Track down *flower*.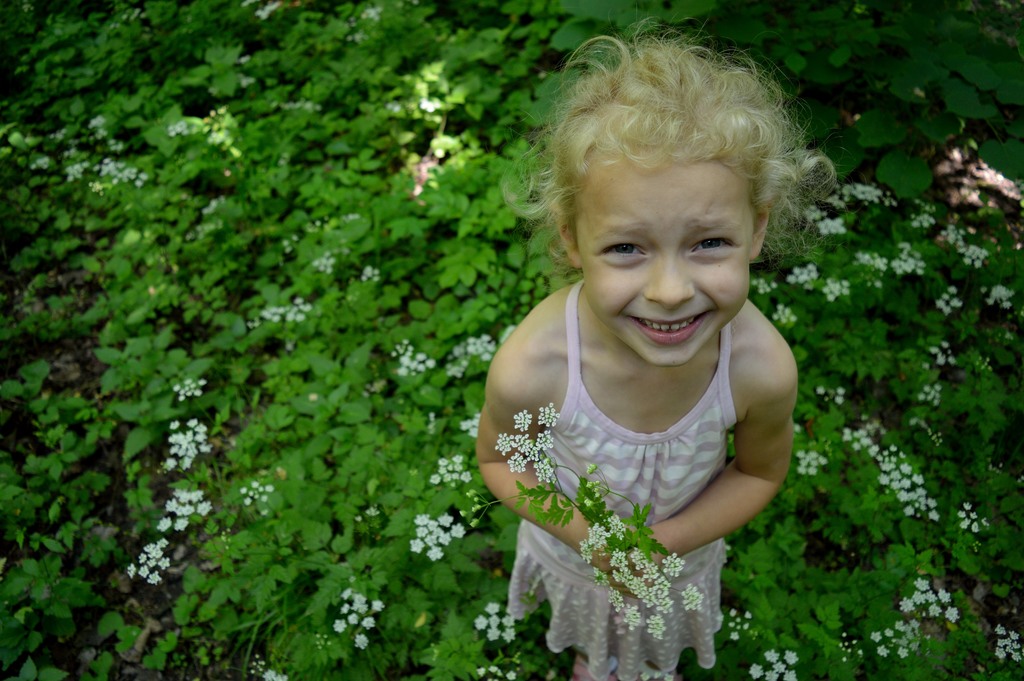
Tracked to 365,504,385,514.
